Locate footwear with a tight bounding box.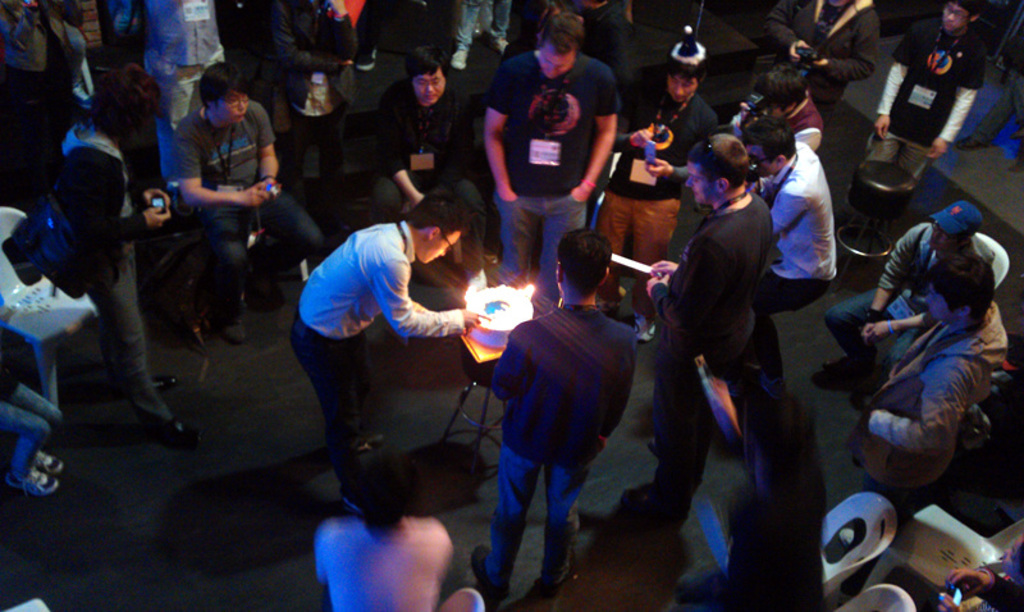
select_region(36, 444, 65, 472).
